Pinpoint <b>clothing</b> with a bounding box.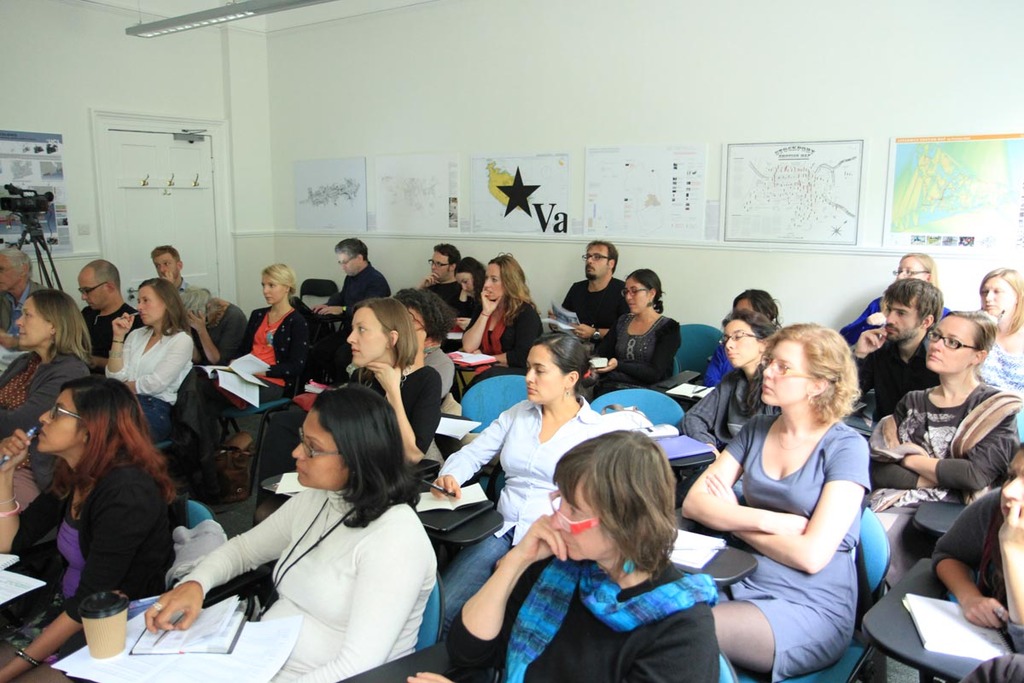
bbox(0, 458, 188, 682).
